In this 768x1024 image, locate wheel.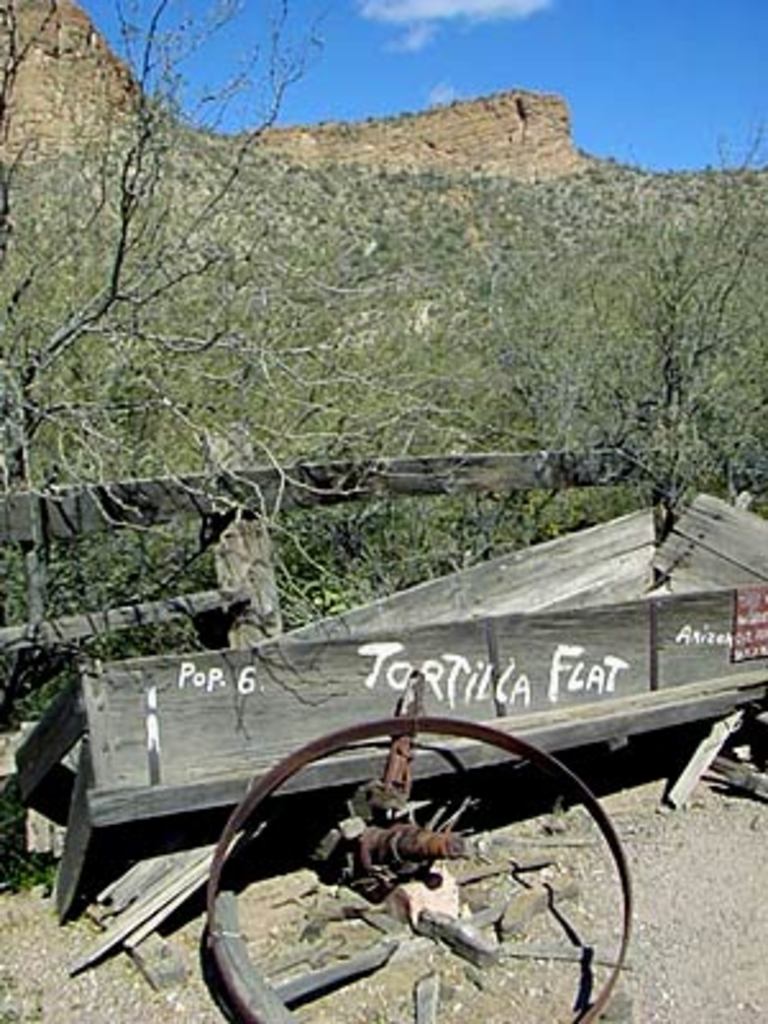
Bounding box: locate(205, 717, 632, 1021).
